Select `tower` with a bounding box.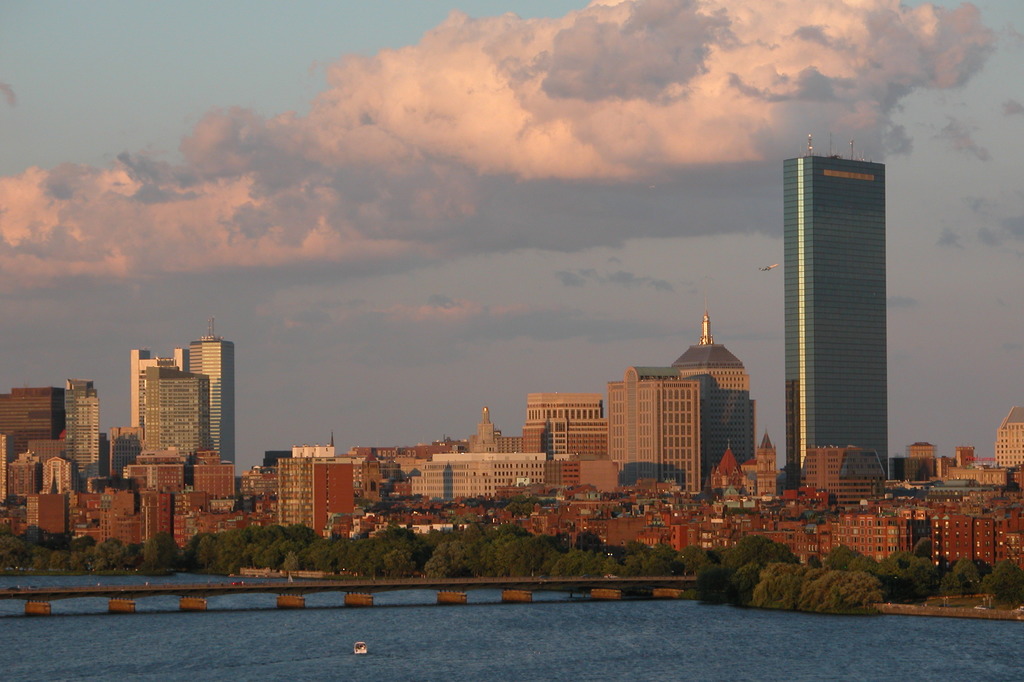
rect(772, 140, 914, 530).
